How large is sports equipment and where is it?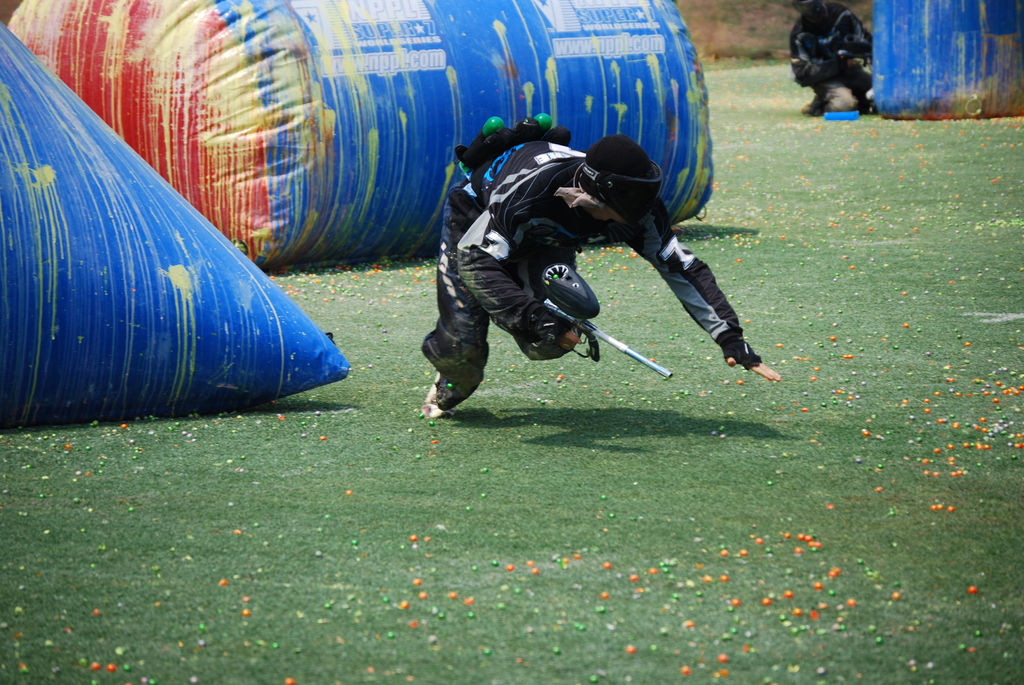
Bounding box: box=[573, 161, 666, 222].
